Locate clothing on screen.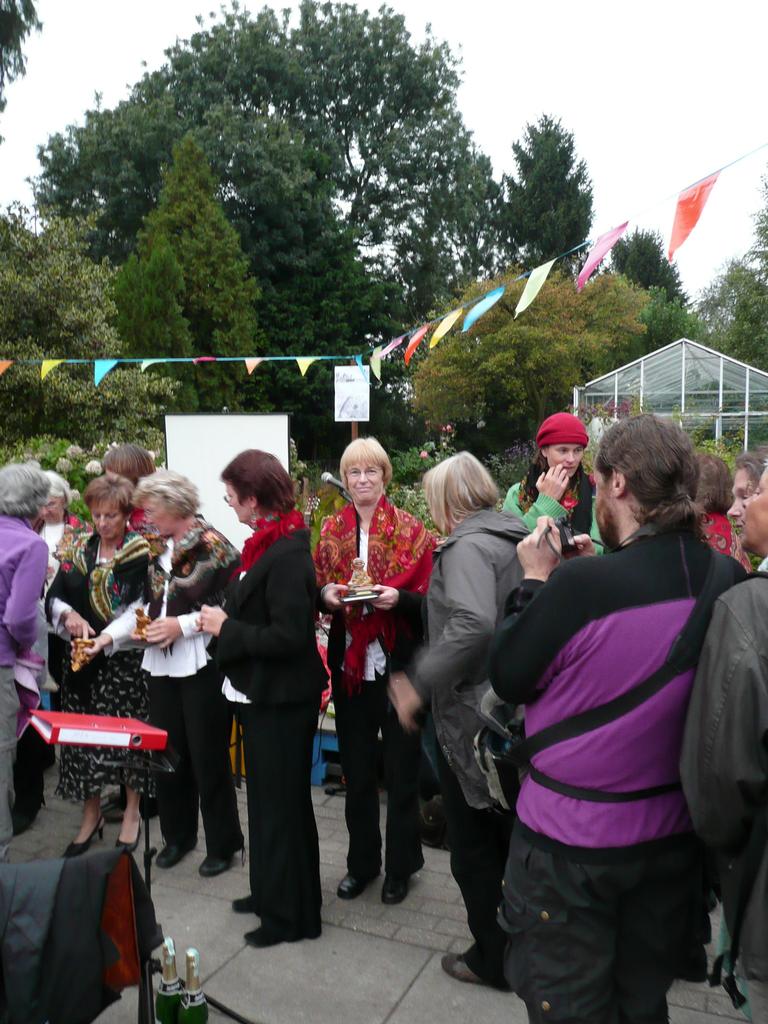
On screen at (205, 503, 318, 944).
